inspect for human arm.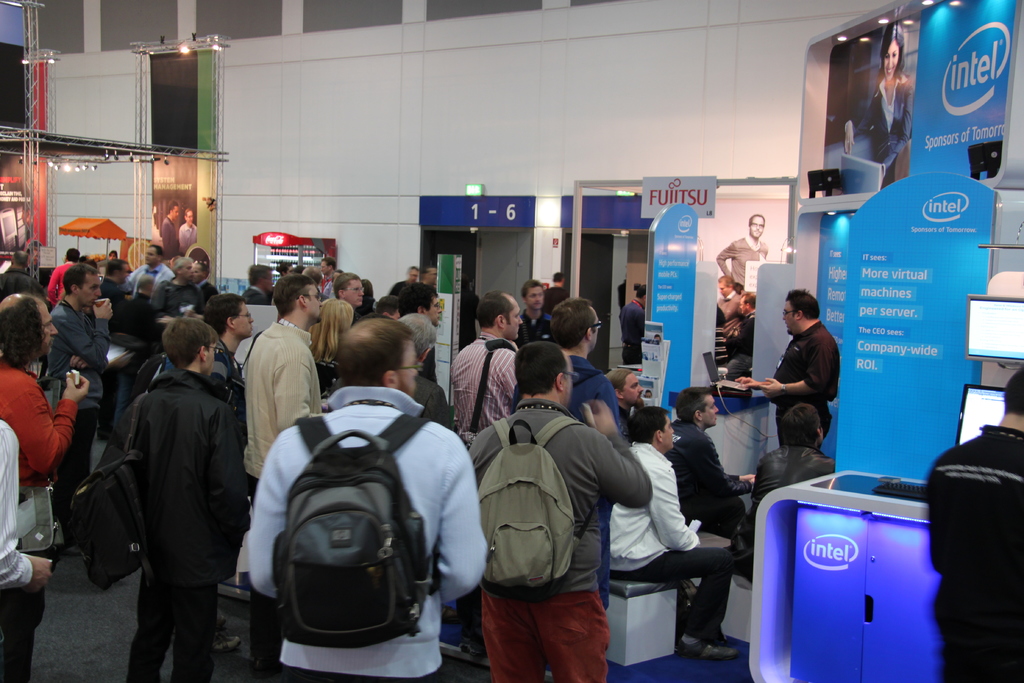
Inspection: left=45, top=264, right=63, bottom=308.
